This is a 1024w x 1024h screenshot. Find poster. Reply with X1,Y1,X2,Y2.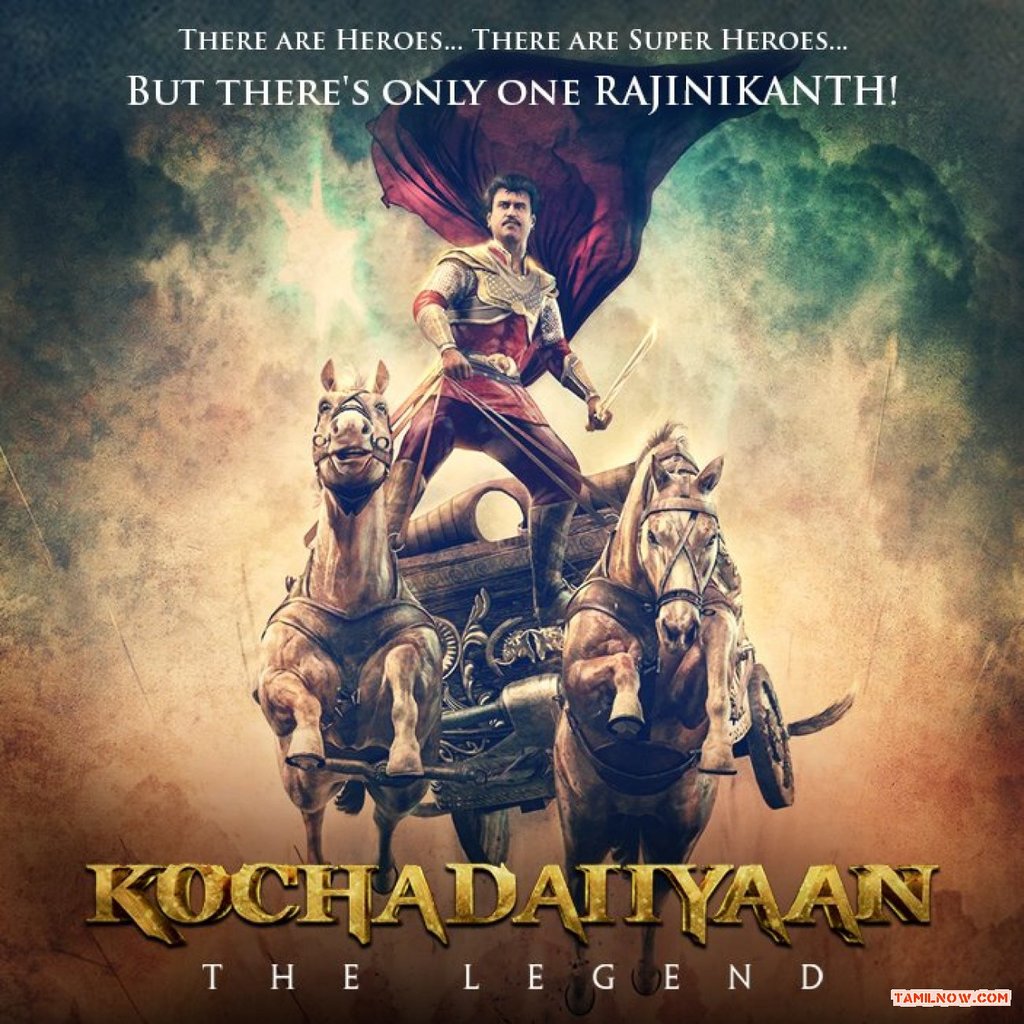
0,2,1023,1023.
